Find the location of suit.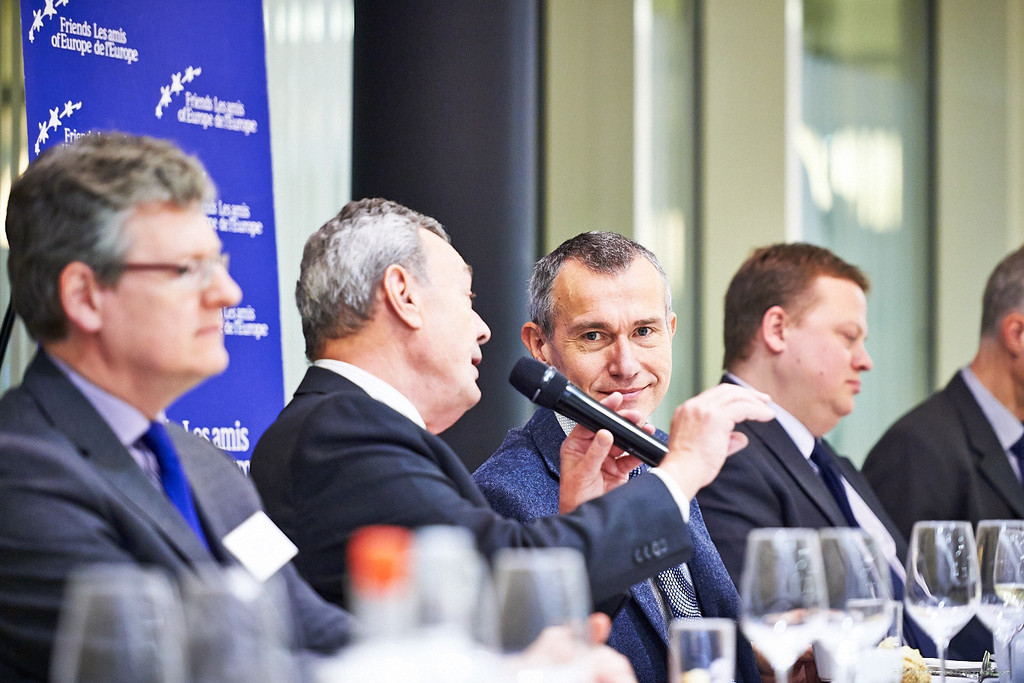
Location: crop(472, 408, 746, 682).
